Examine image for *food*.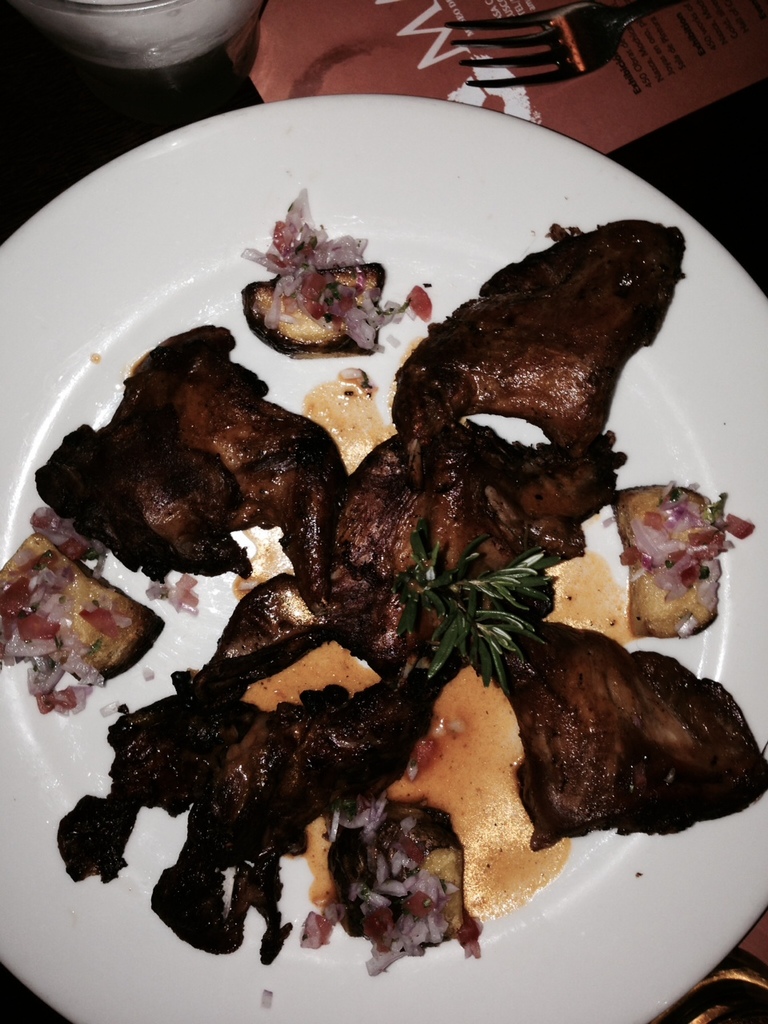
Examination result: select_region(56, 168, 722, 961).
